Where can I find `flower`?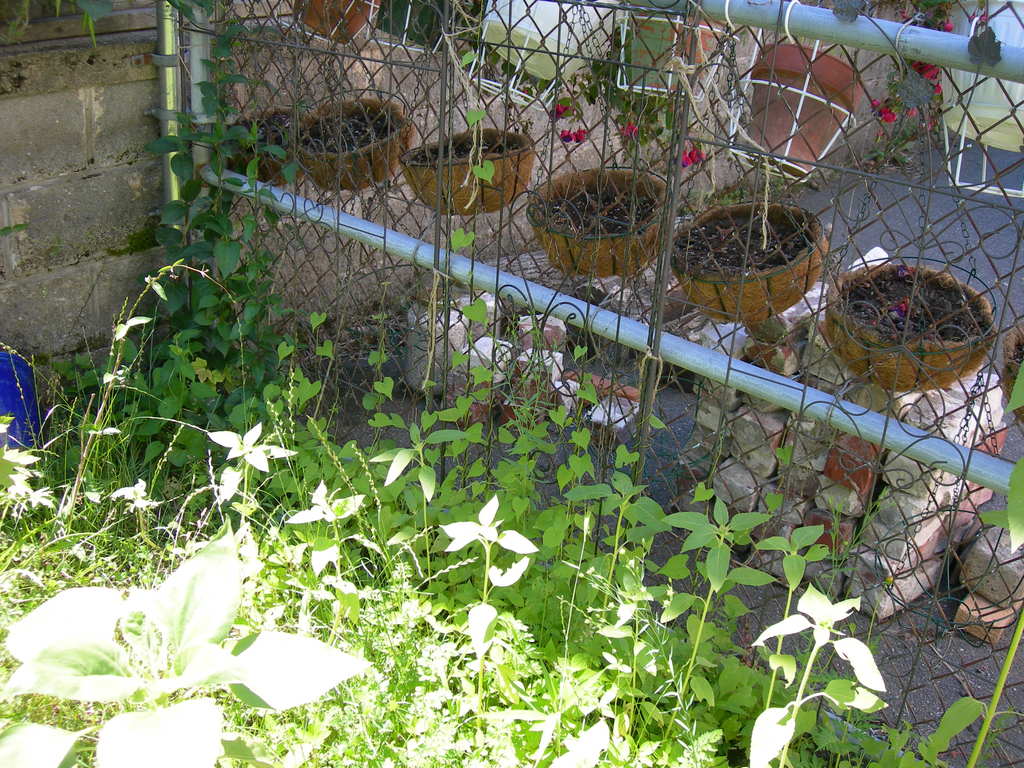
You can find it at pyautogui.locateOnScreen(559, 129, 571, 143).
